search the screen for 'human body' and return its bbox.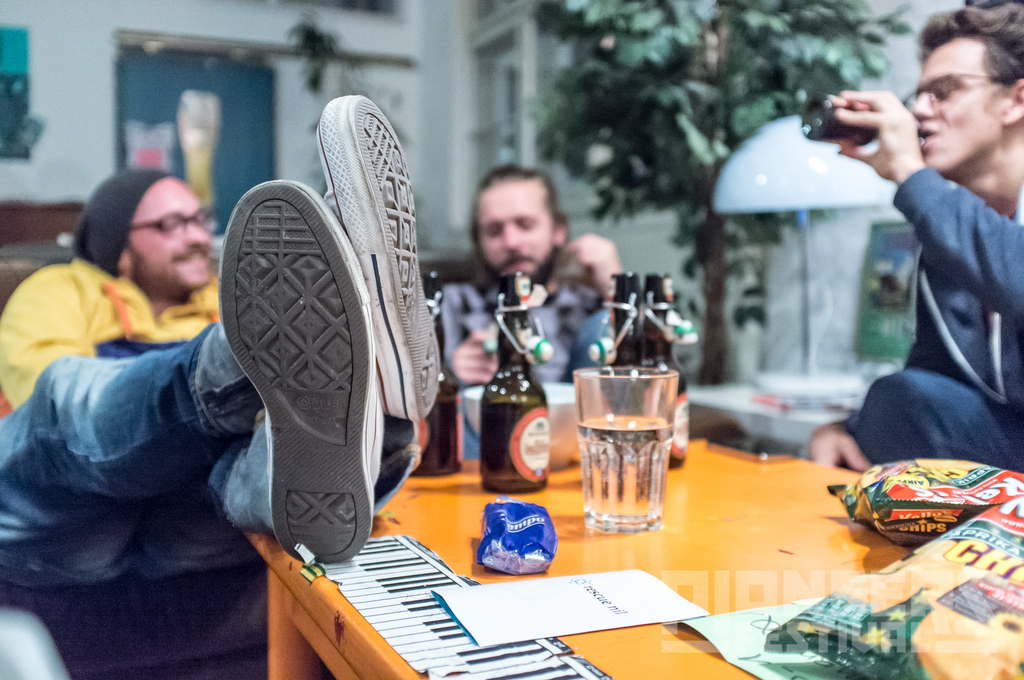
Found: [0,96,434,656].
